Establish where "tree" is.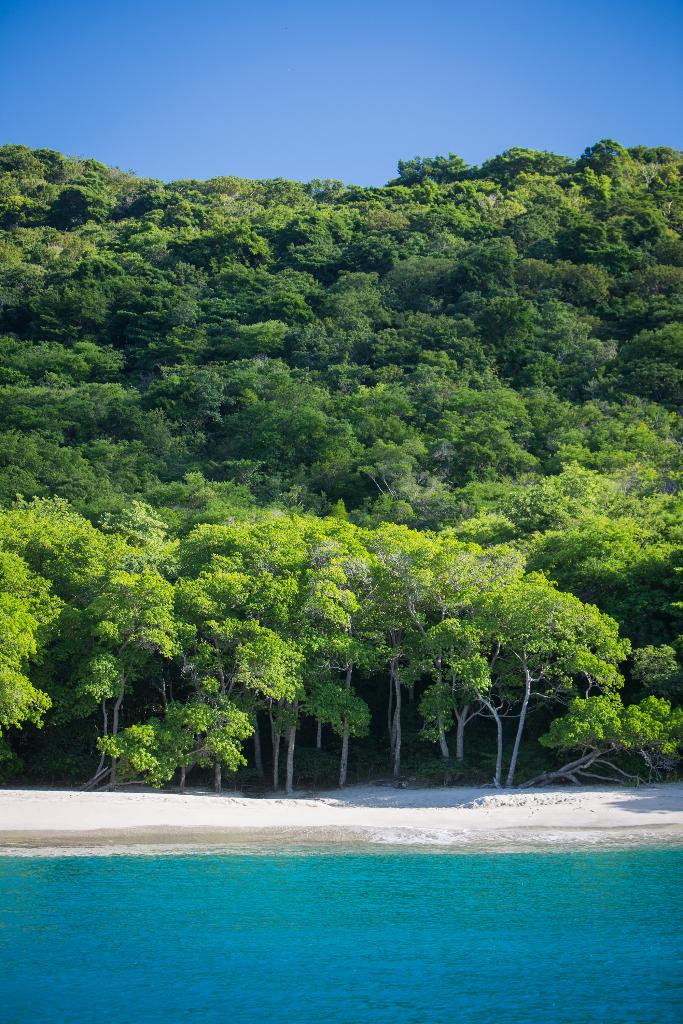
Established at bbox=(399, 156, 425, 184).
